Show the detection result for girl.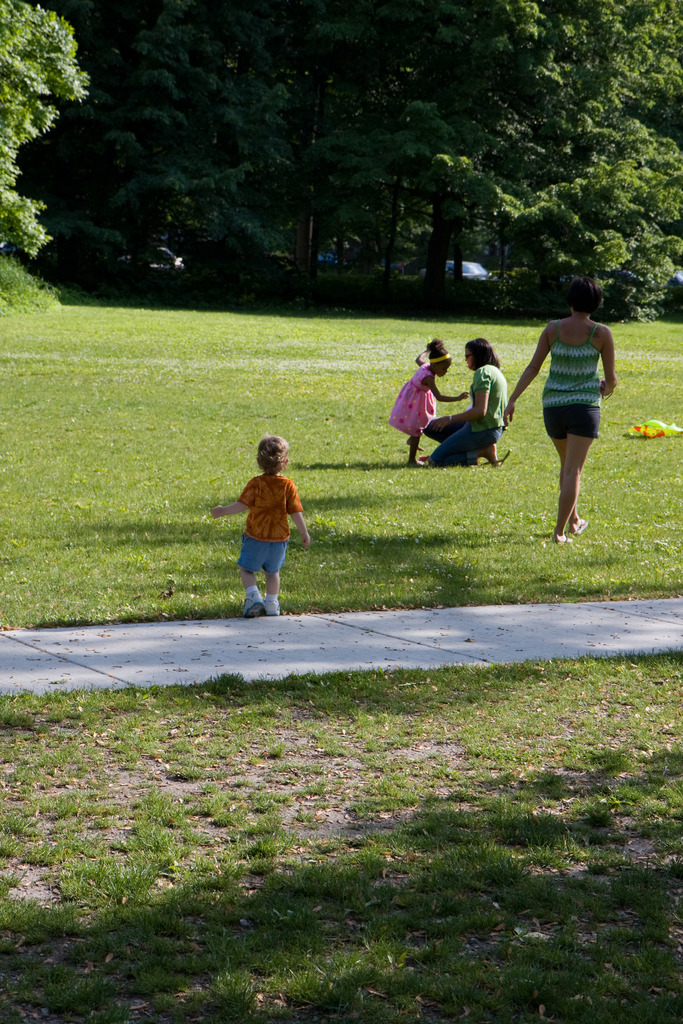
387,332,467,466.
